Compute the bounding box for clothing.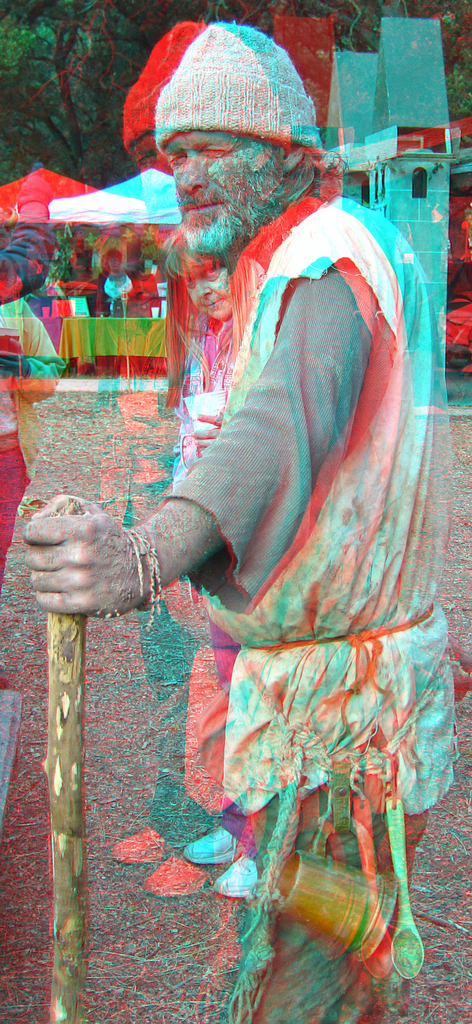
bbox=[125, 270, 158, 321].
